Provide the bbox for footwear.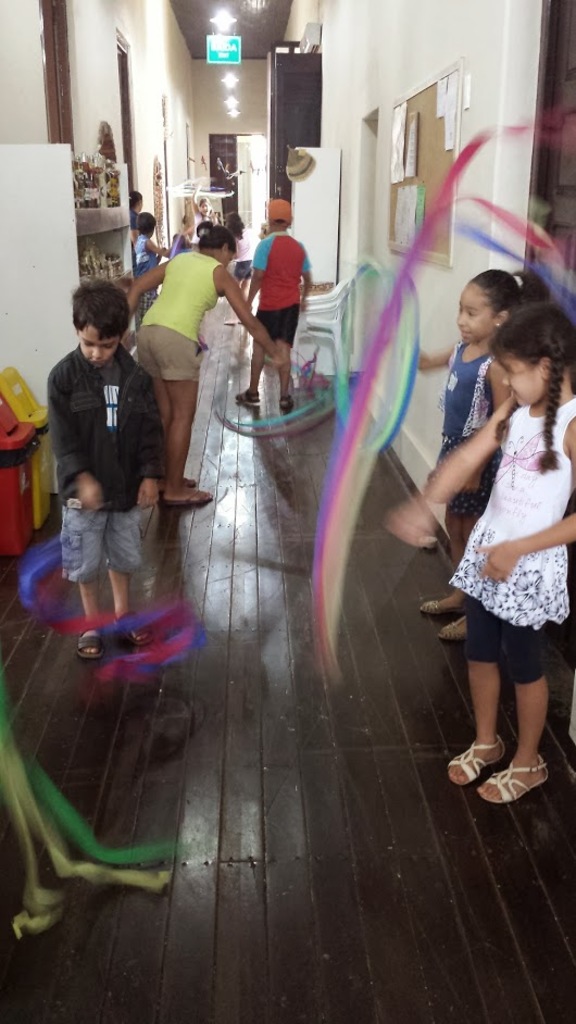
75,633,139,662.
